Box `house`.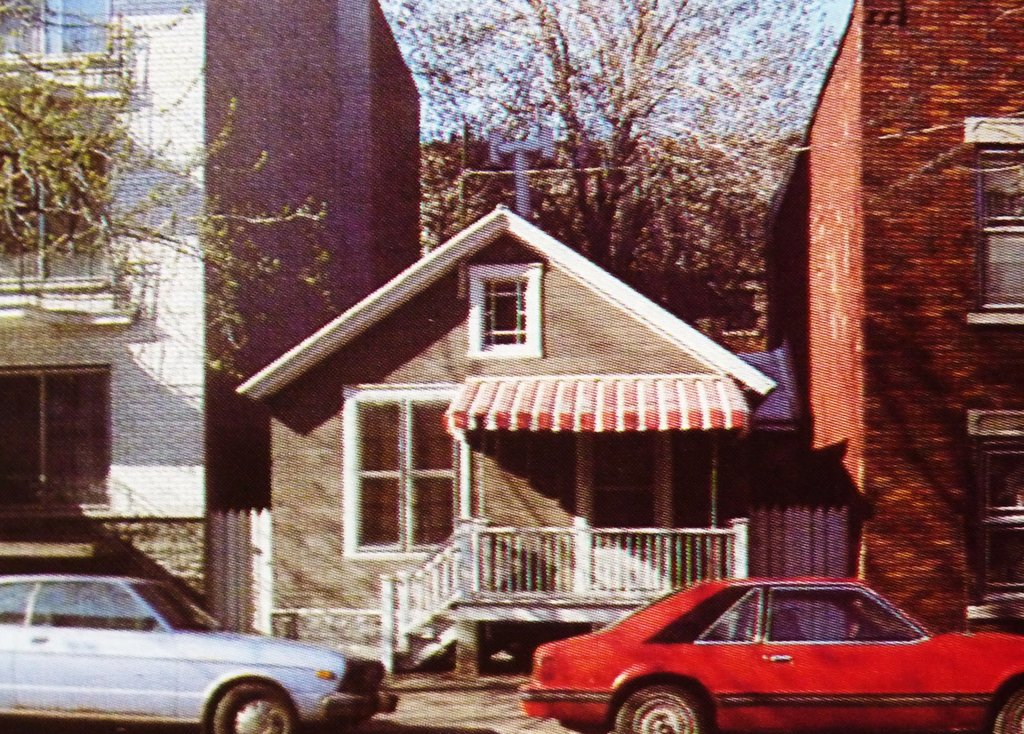
crop(268, 178, 789, 634).
